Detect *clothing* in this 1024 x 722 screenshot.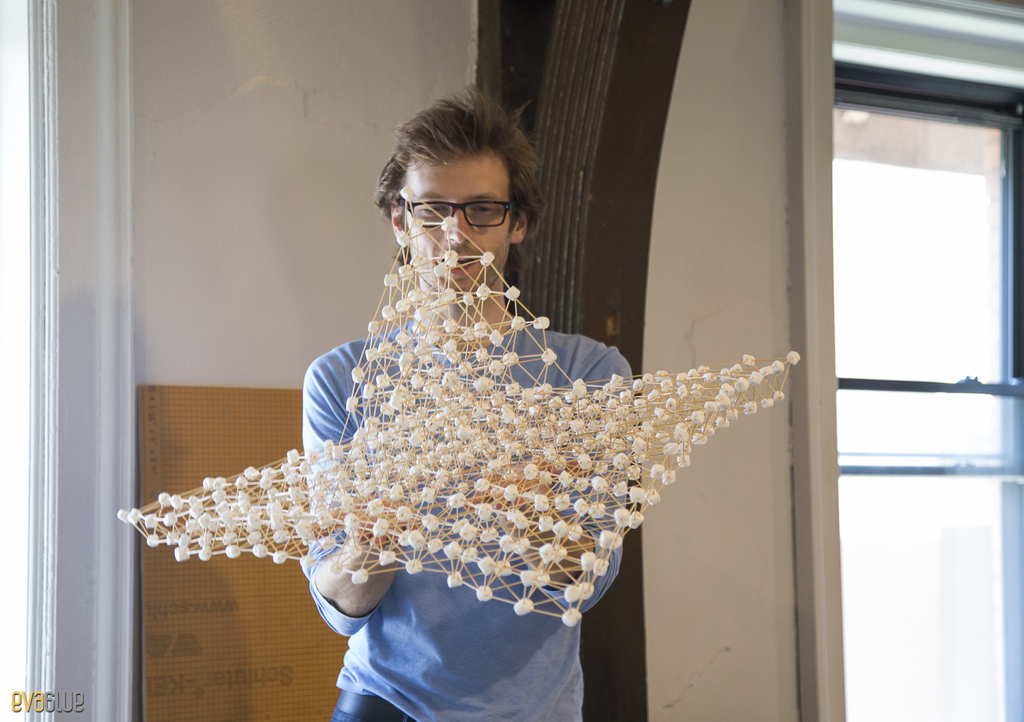
Detection: 301:318:640:721.
